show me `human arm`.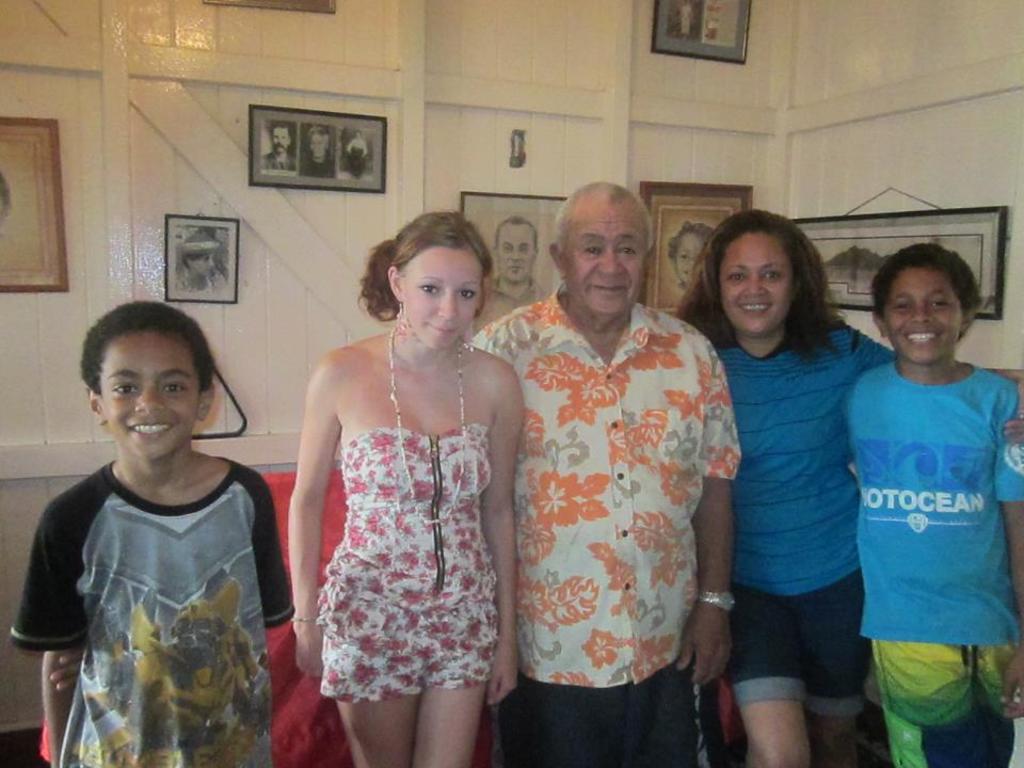
`human arm` is here: 245/480/297/629.
